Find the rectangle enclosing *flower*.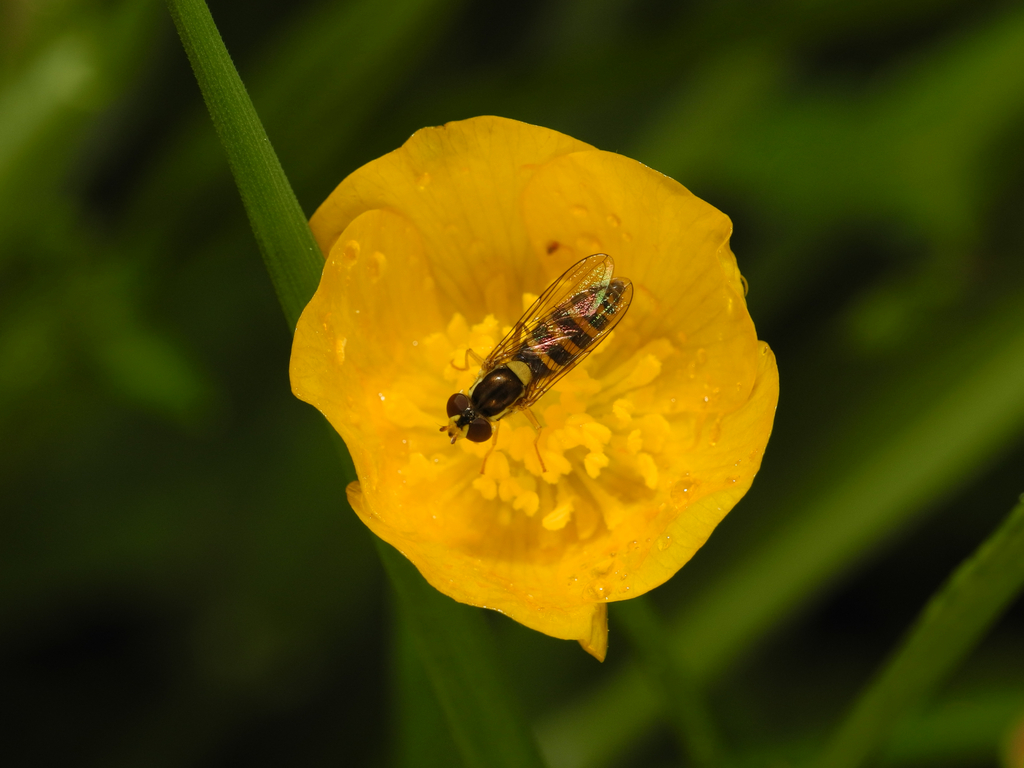
bbox(278, 83, 792, 677).
